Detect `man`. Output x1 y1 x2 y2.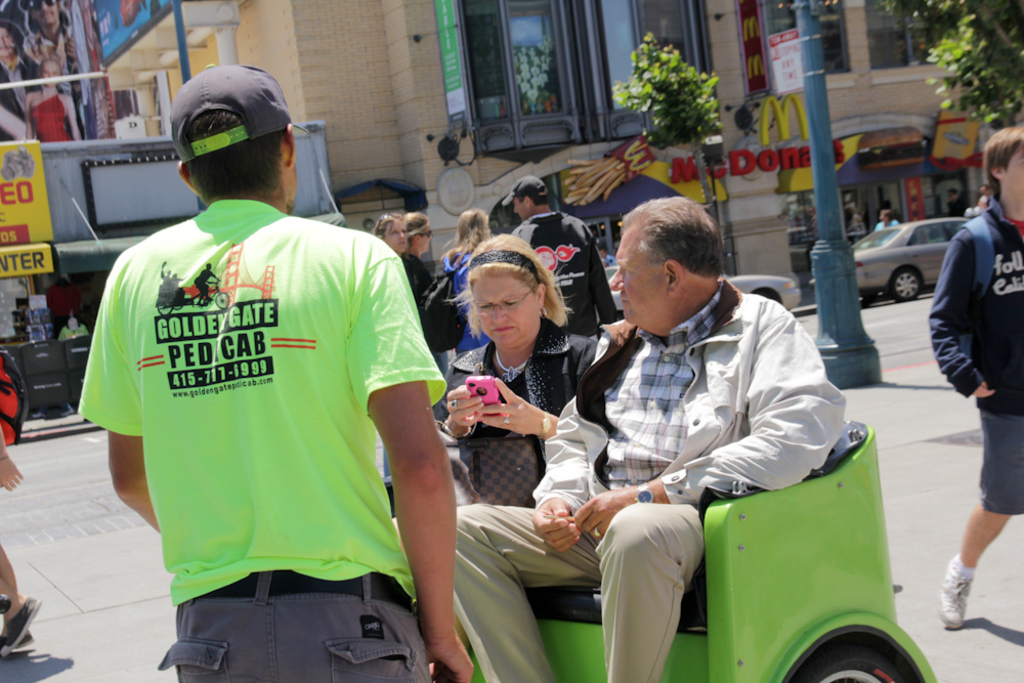
501 173 617 336.
